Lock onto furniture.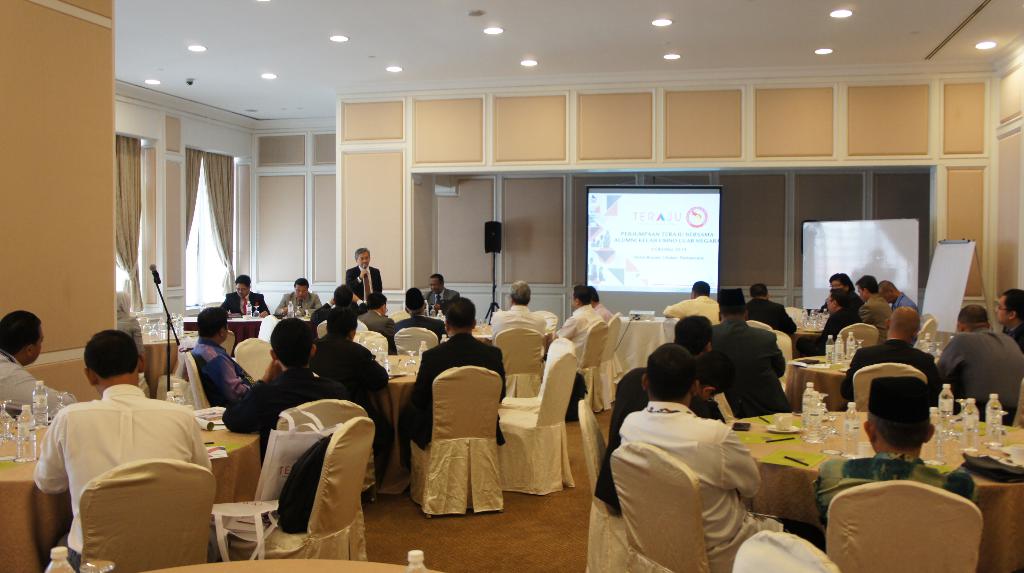
Locked: box=[600, 439, 718, 572].
